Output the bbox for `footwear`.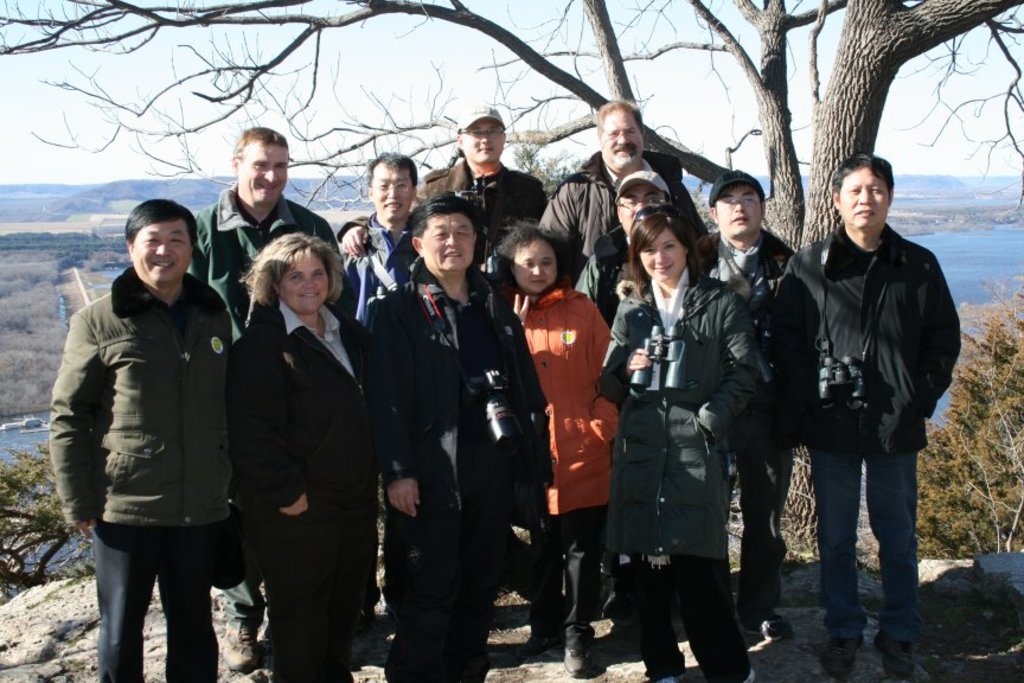
807,621,859,678.
